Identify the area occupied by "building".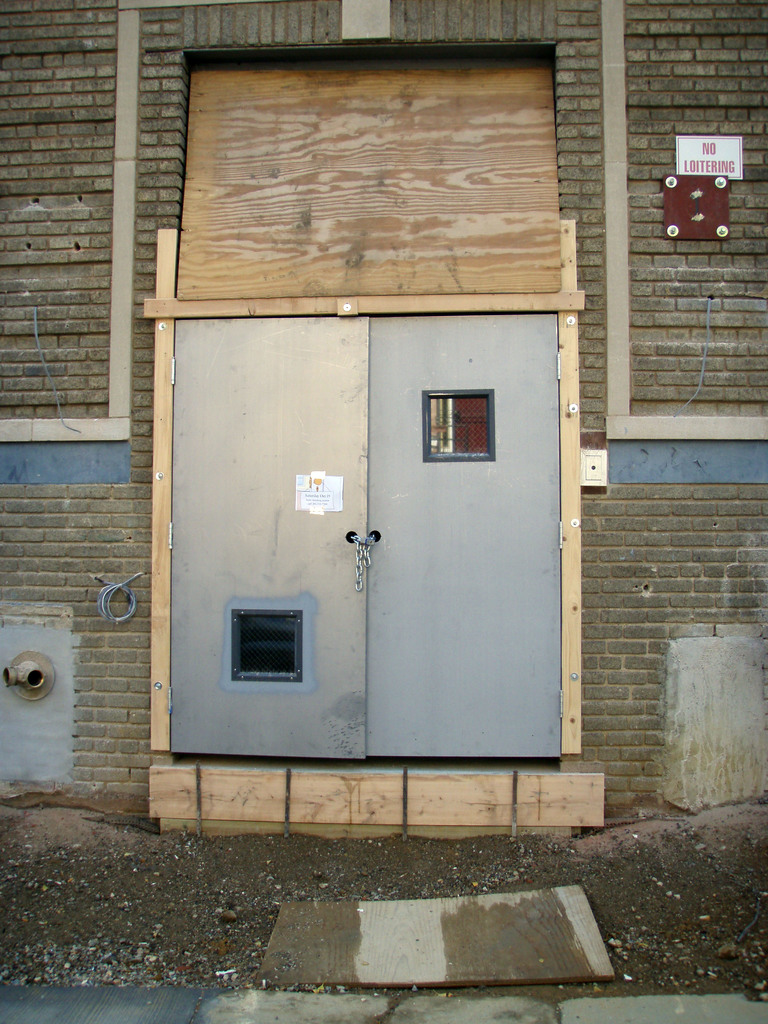
Area: (left=0, top=0, right=767, bottom=836).
